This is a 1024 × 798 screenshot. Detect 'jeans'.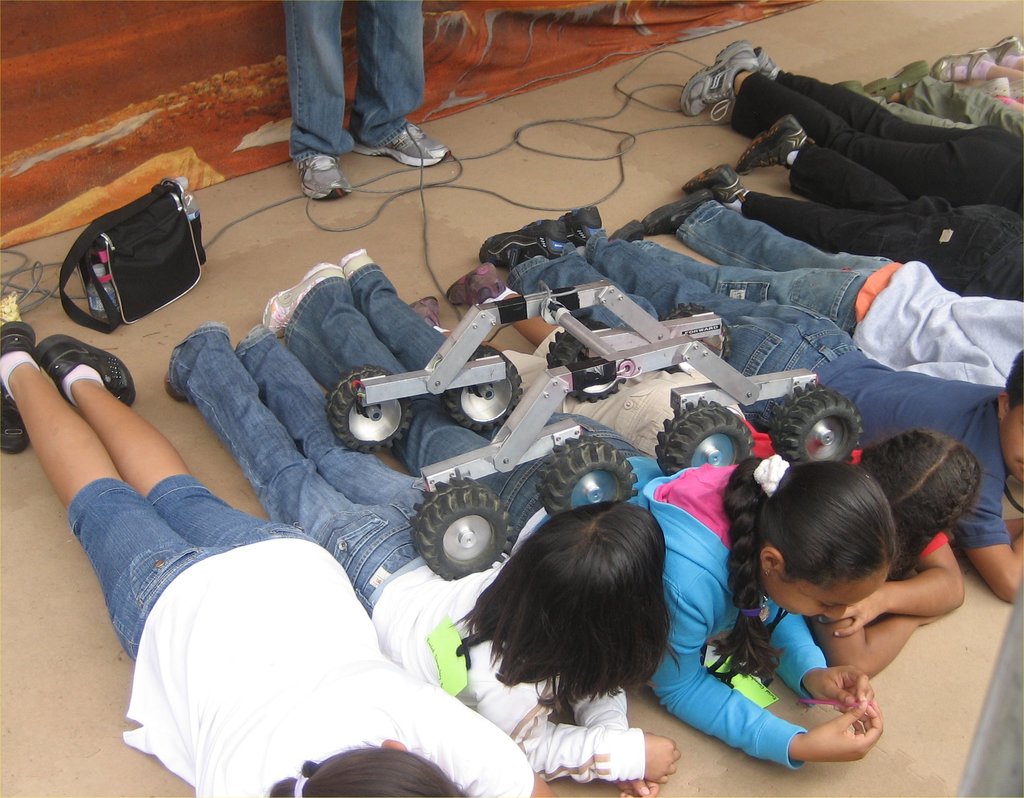
box(168, 319, 426, 613).
